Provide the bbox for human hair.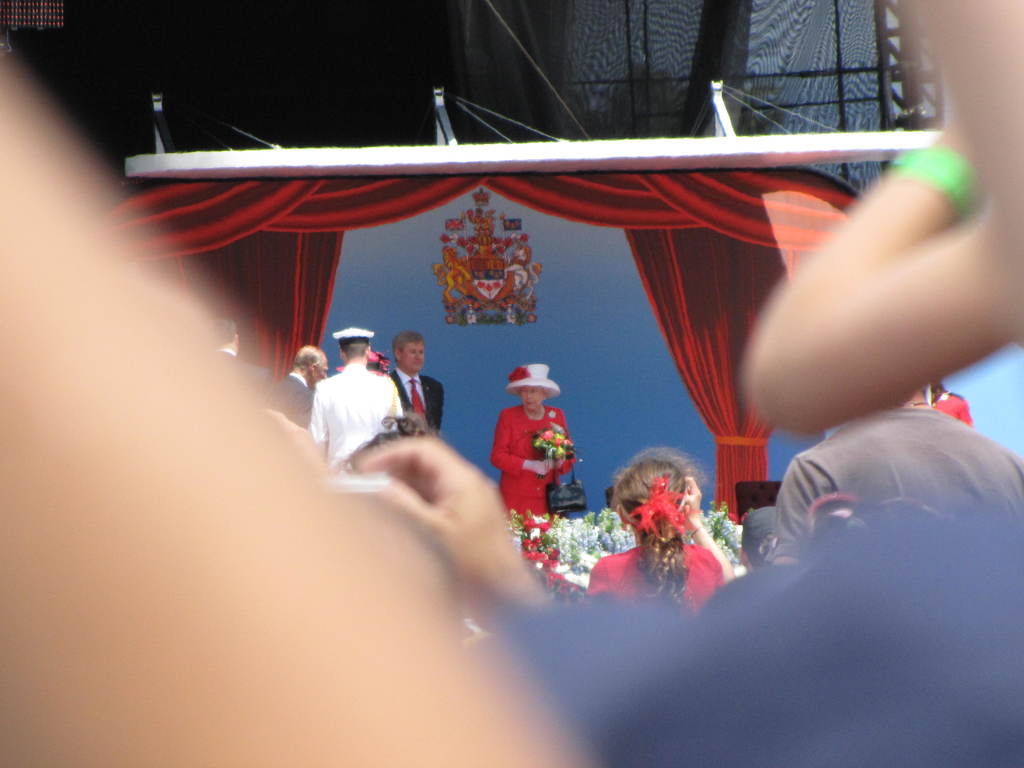
[x1=388, y1=331, x2=424, y2=358].
